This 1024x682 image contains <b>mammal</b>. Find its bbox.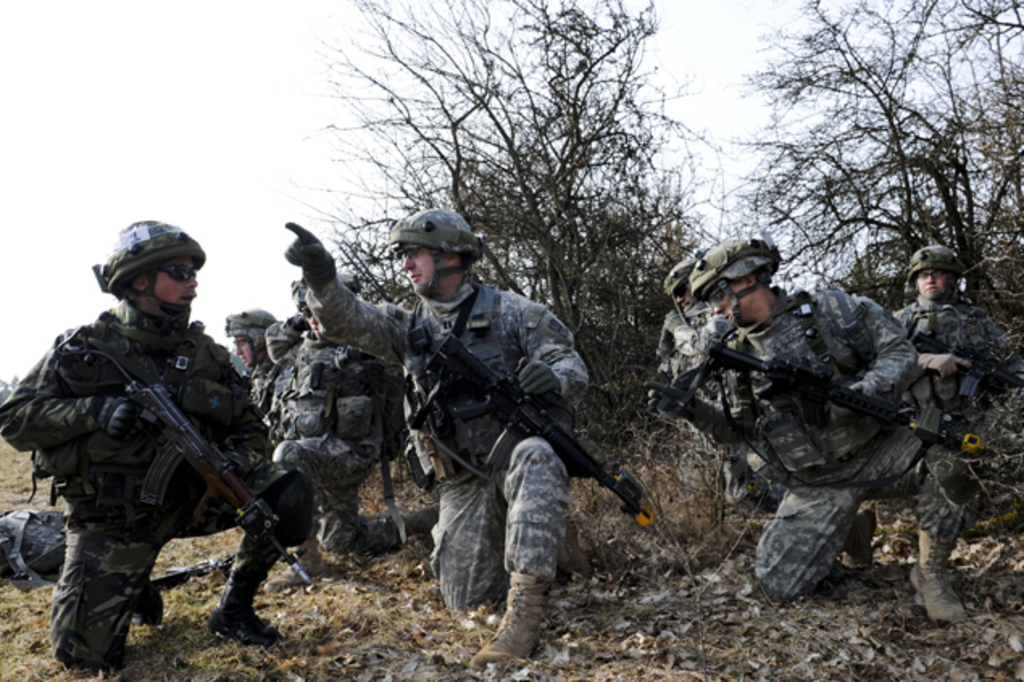
bbox=[890, 240, 1006, 522].
